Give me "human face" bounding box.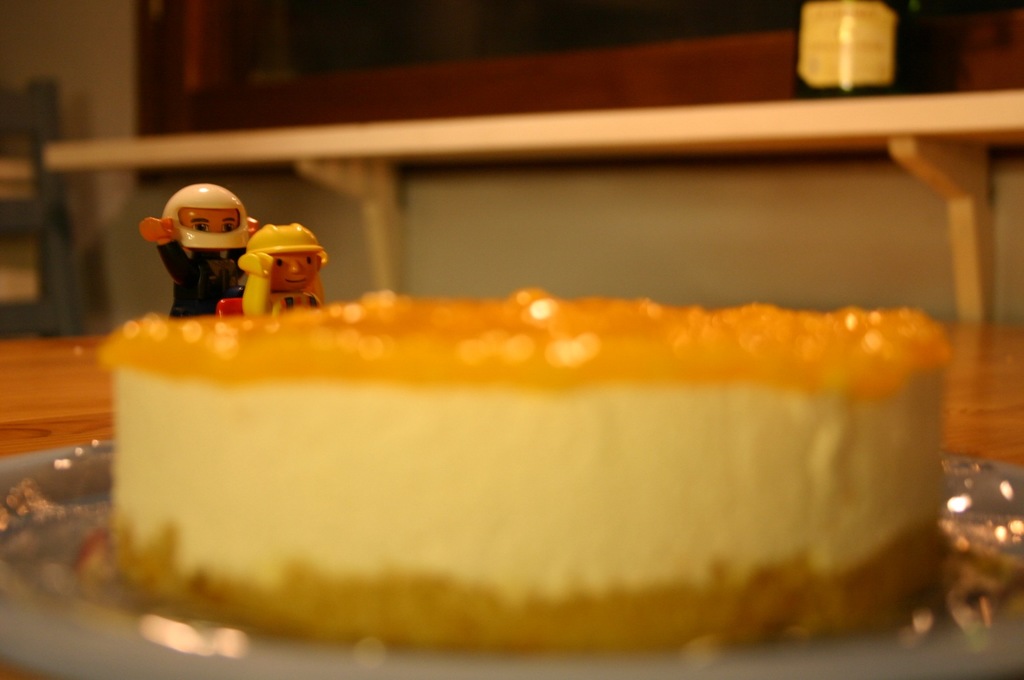
[176, 206, 240, 234].
